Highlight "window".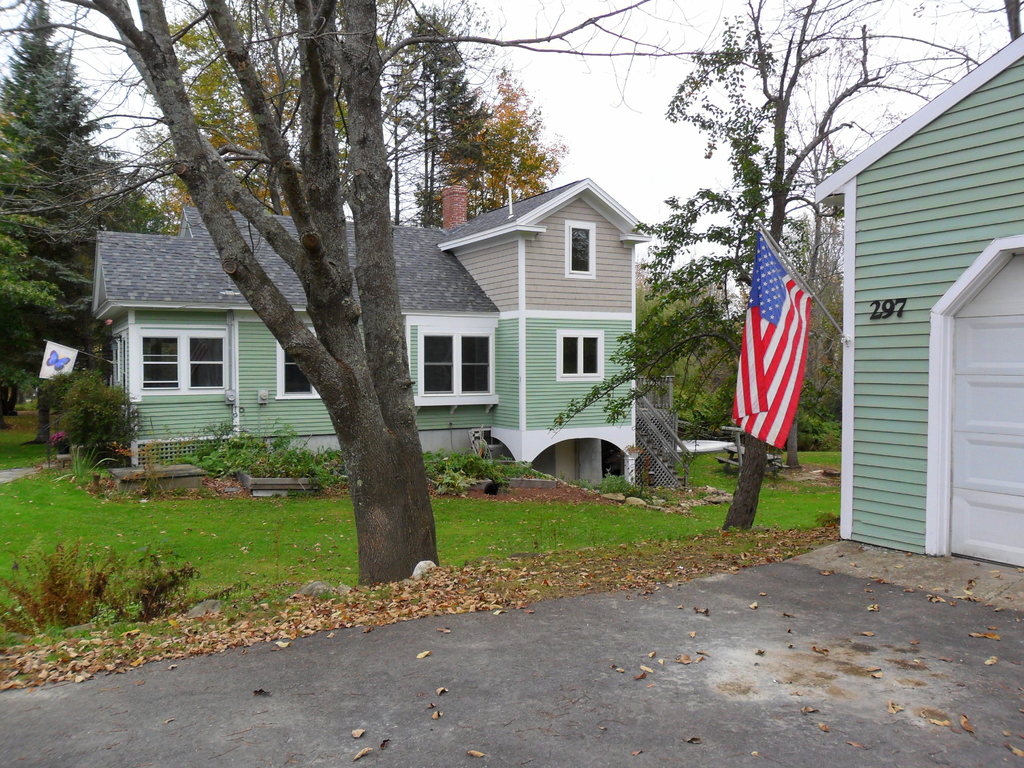
Highlighted region: select_region(131, 318, 236, 396).
